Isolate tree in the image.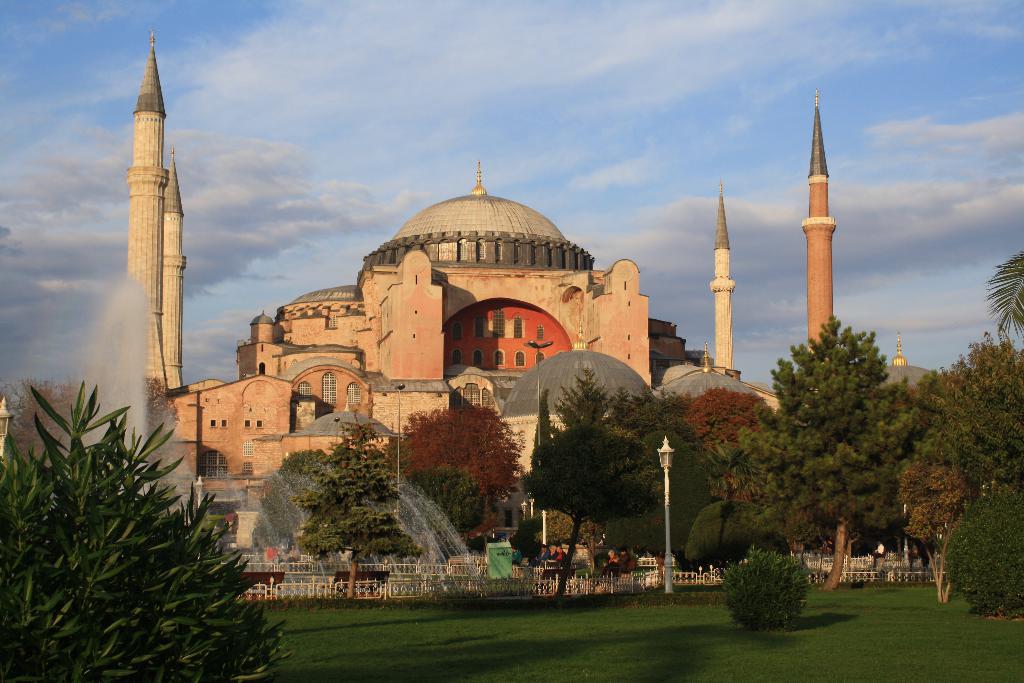
Isolated region: crop(609, 392, 664, 437).
